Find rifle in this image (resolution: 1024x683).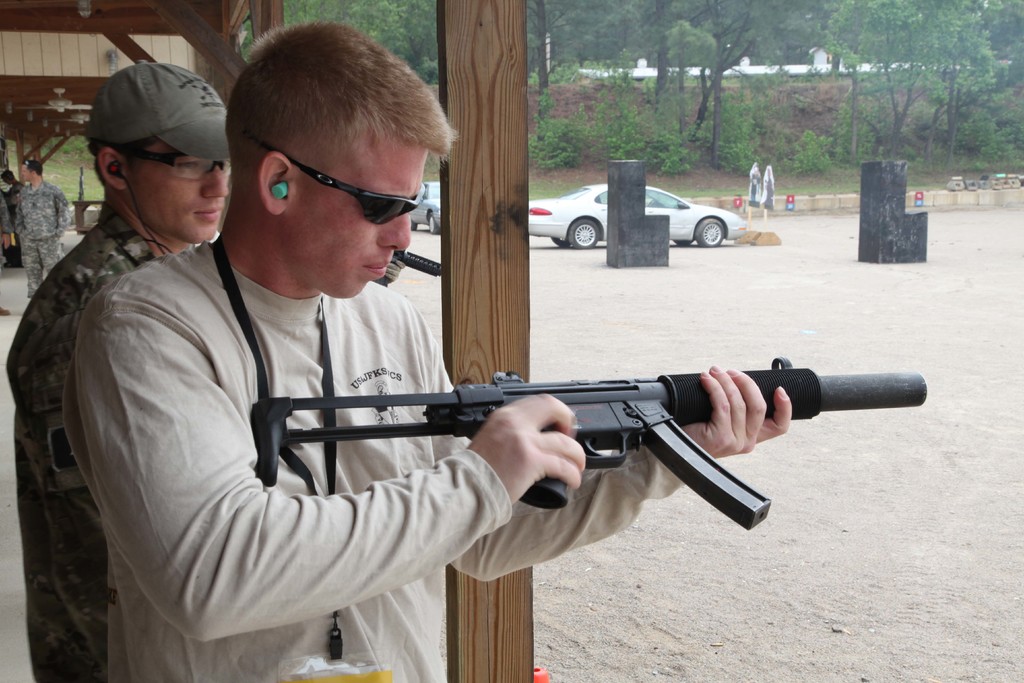
[x1=248, y1=360, x2=926, y2=525].
